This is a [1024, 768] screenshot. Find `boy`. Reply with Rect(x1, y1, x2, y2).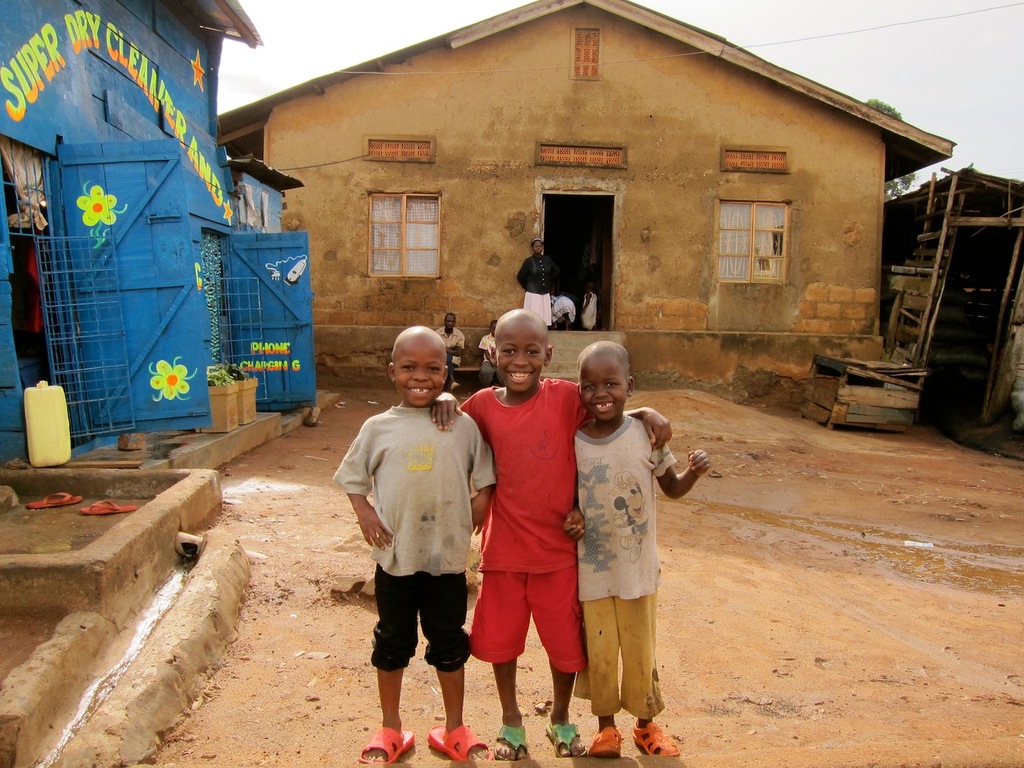
Rect(340, 295, 479, 763).
